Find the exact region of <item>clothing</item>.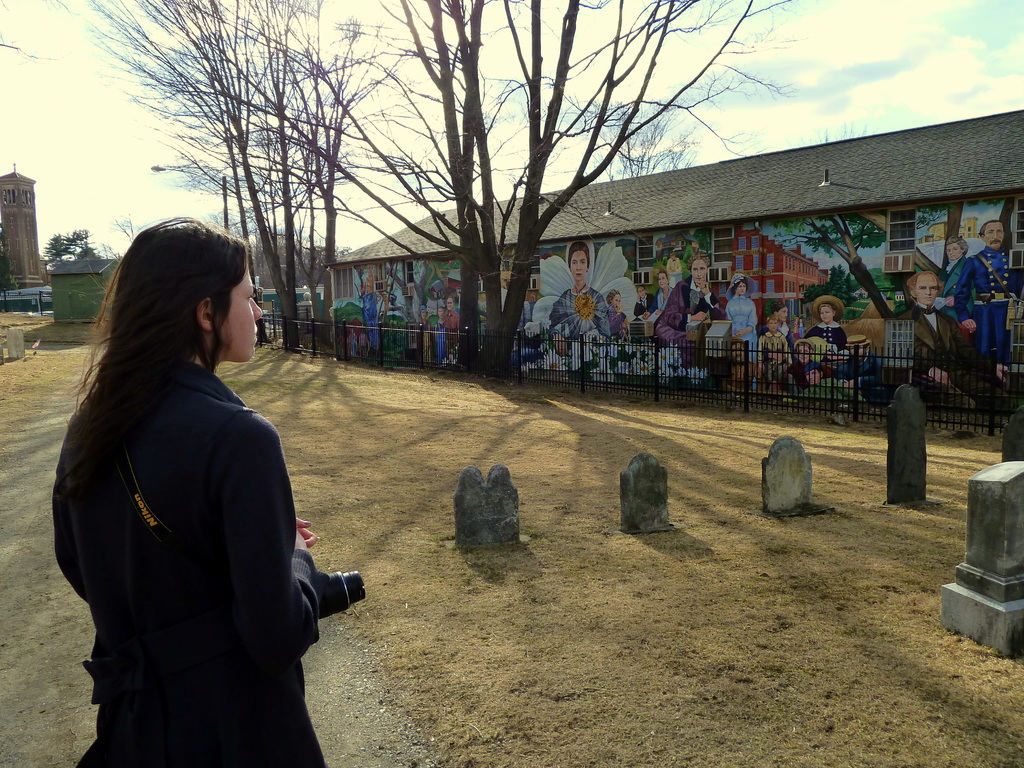
Exact region: 53,294,339,739.
